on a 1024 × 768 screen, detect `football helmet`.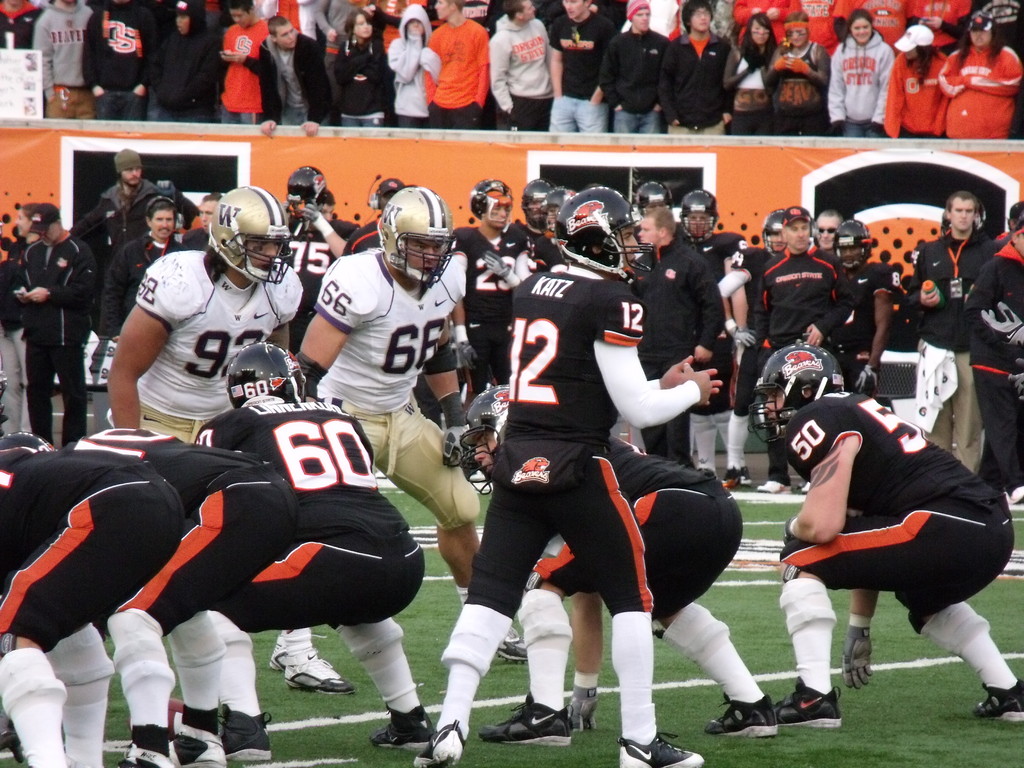
bbox=(545, 185, 577, 231).
